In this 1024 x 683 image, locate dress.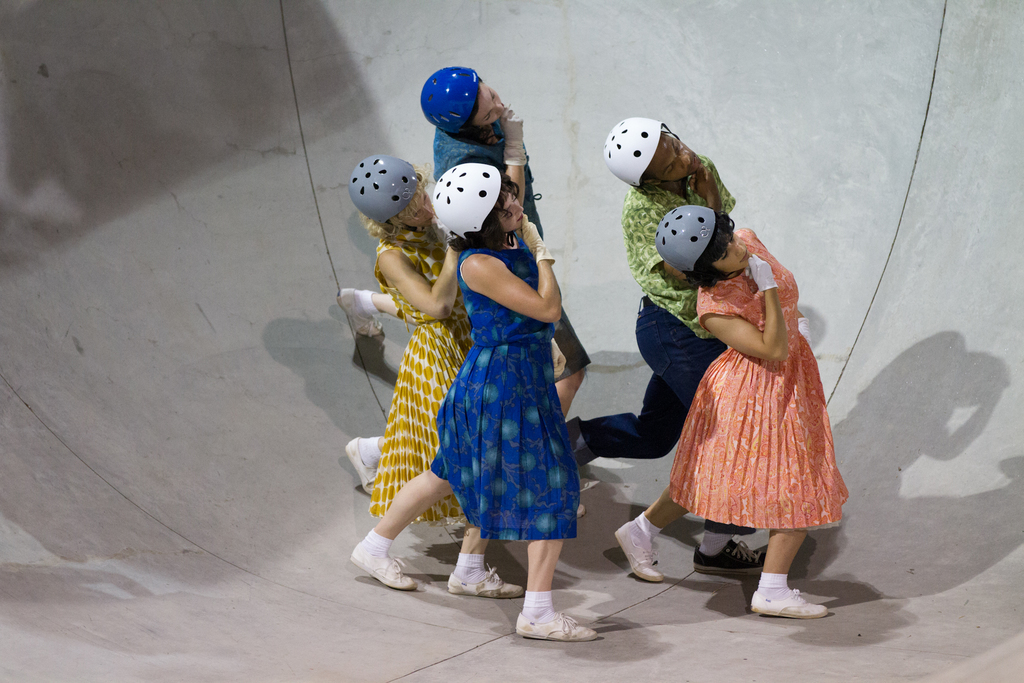
Bounding box: box=[671, 233, 849, 528].
